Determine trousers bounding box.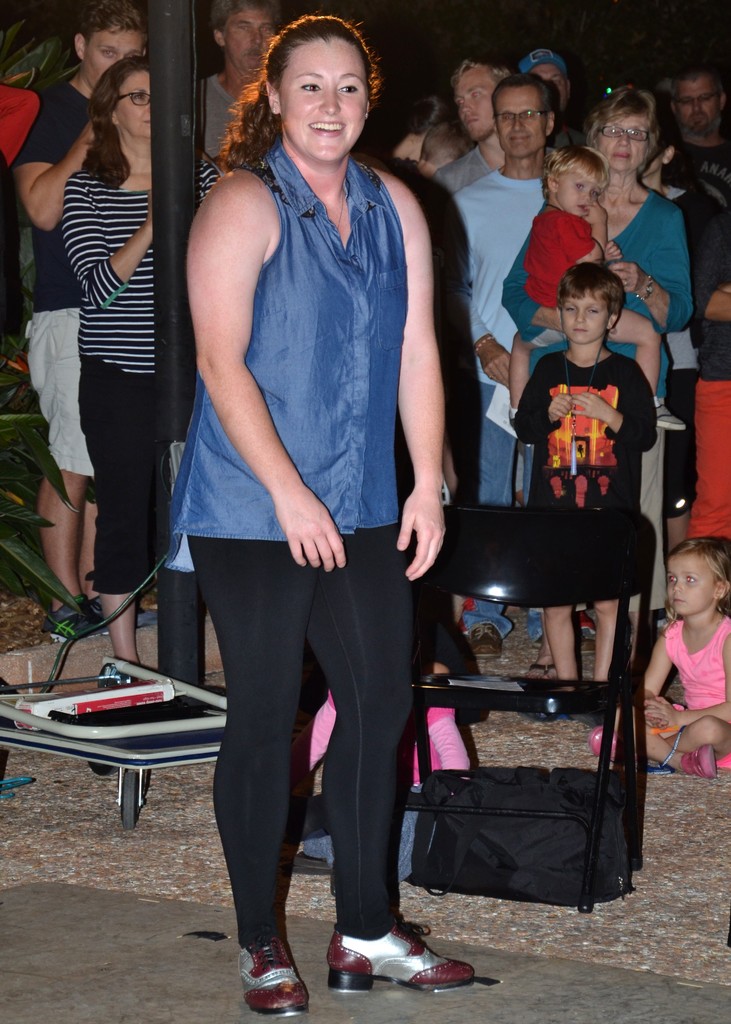
Determined: detection(684, 372, 730, 547).
